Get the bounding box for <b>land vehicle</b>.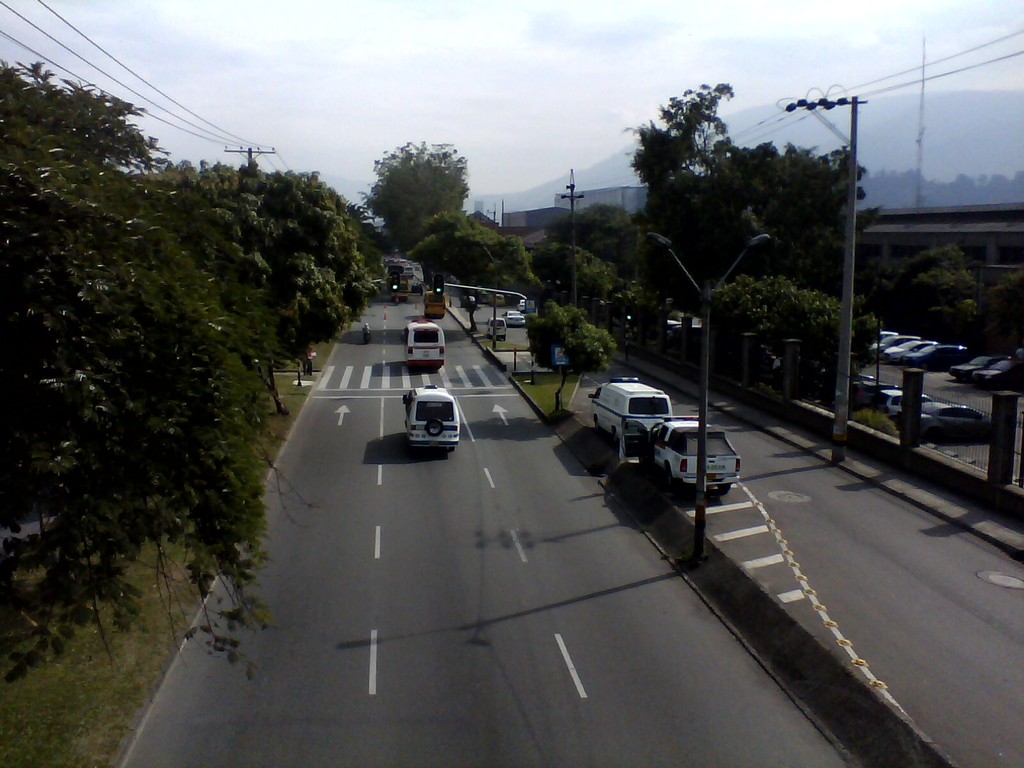
left=979, top=353, right=1023, bottom=384.
